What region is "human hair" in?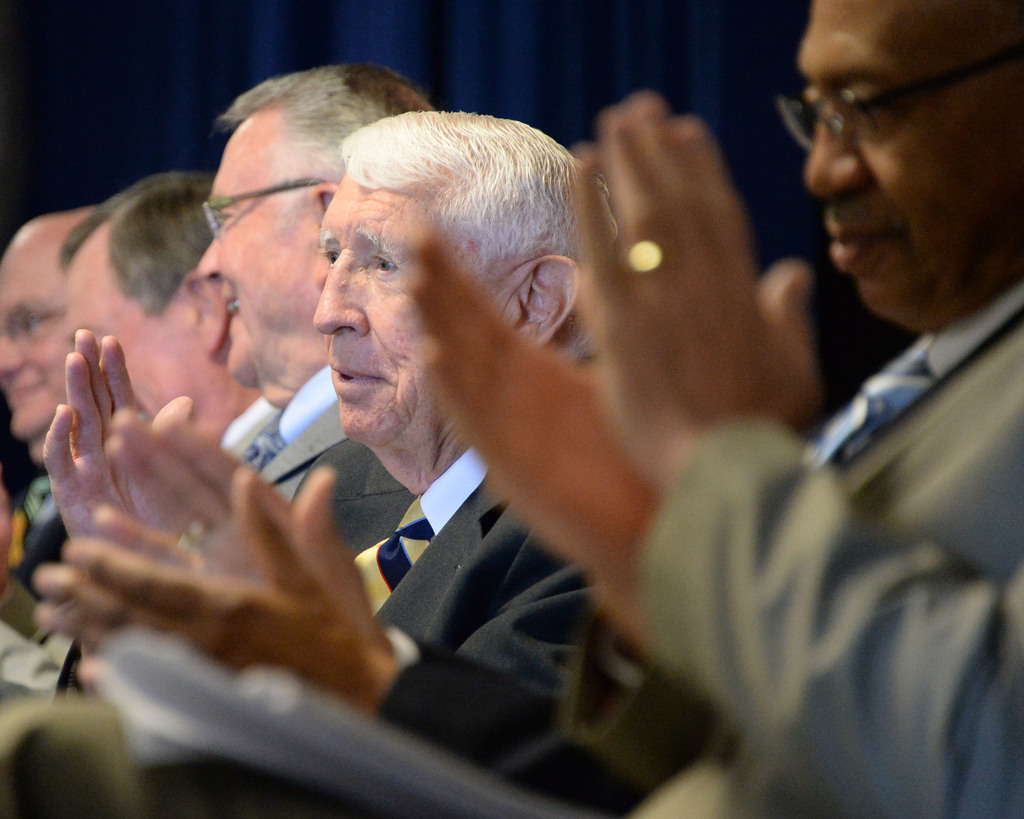
[210,58,440,238].
